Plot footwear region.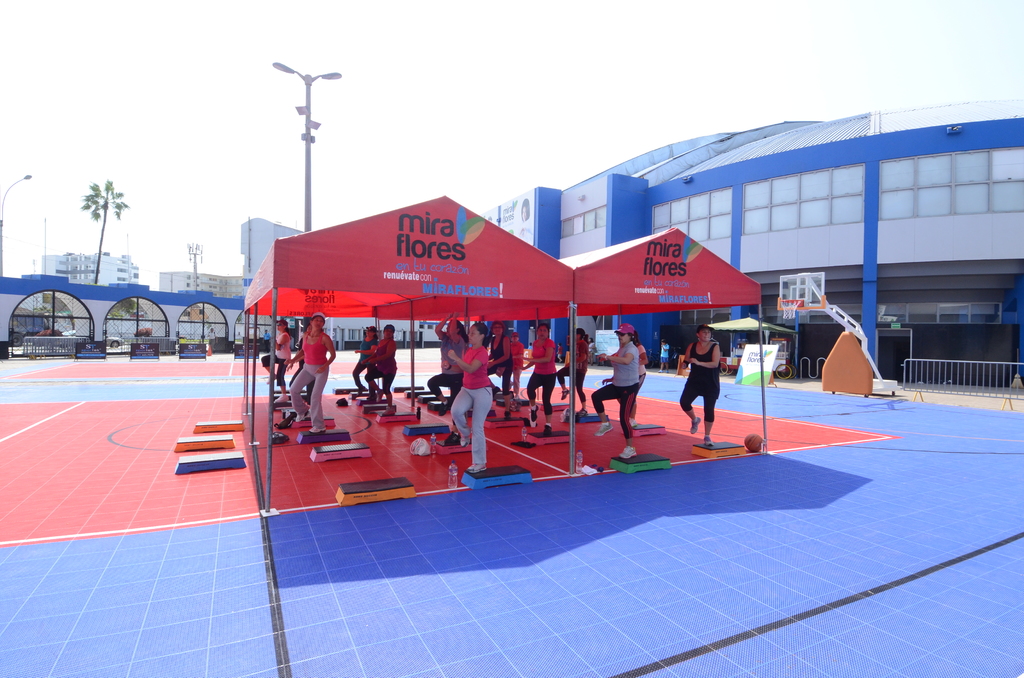
Plotted at [579, 407, 586, 417].
